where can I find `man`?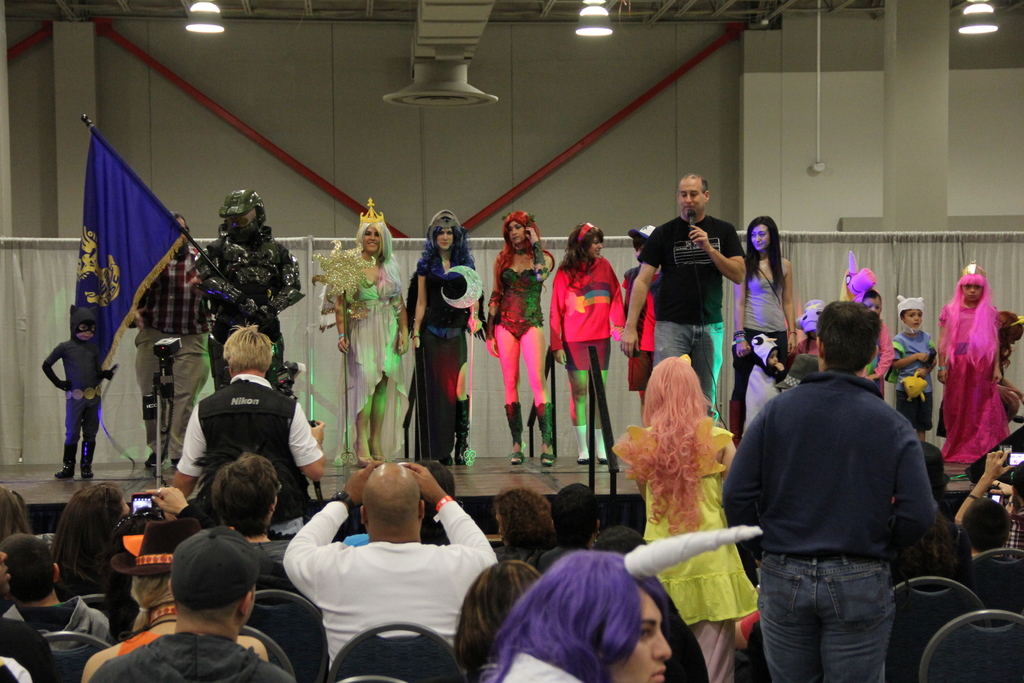
You can find it at <box>88,525,295,682</box>.
